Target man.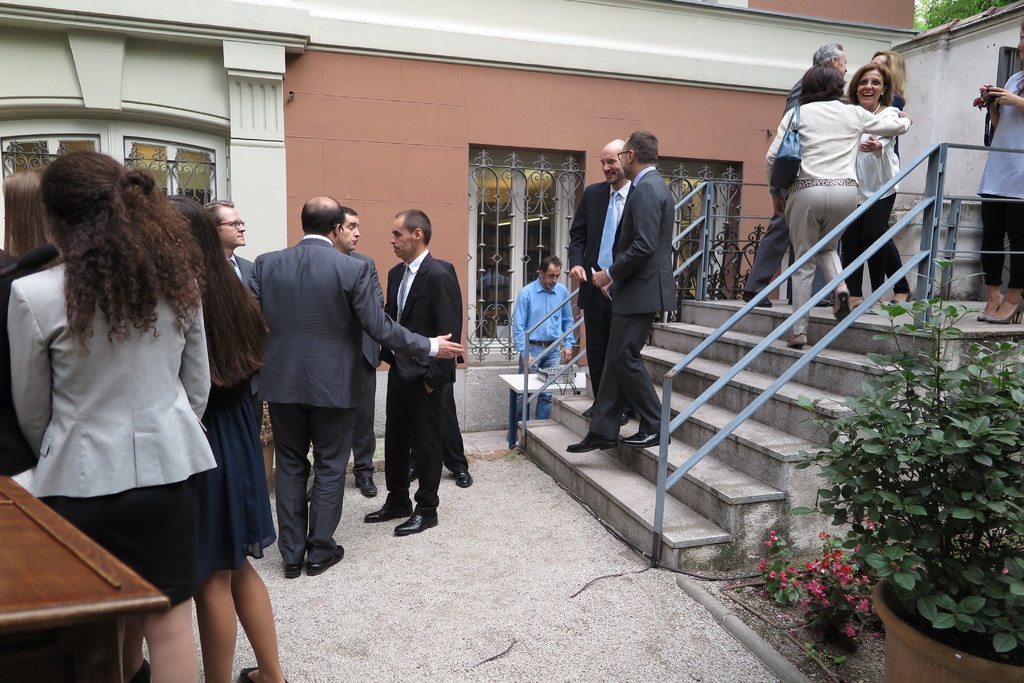
Target region: locate(361, 204, 461, 533).
